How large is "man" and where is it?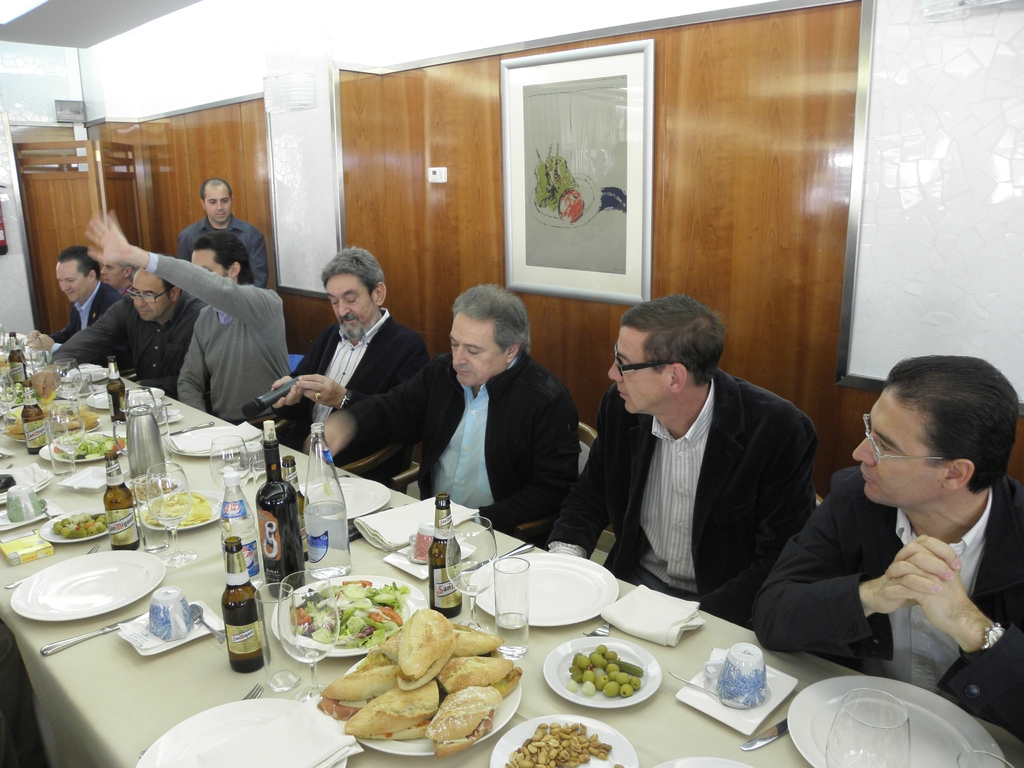
Bounding box: {"left": 175, "top": 180, "right": 271, "bottom": 289}.
